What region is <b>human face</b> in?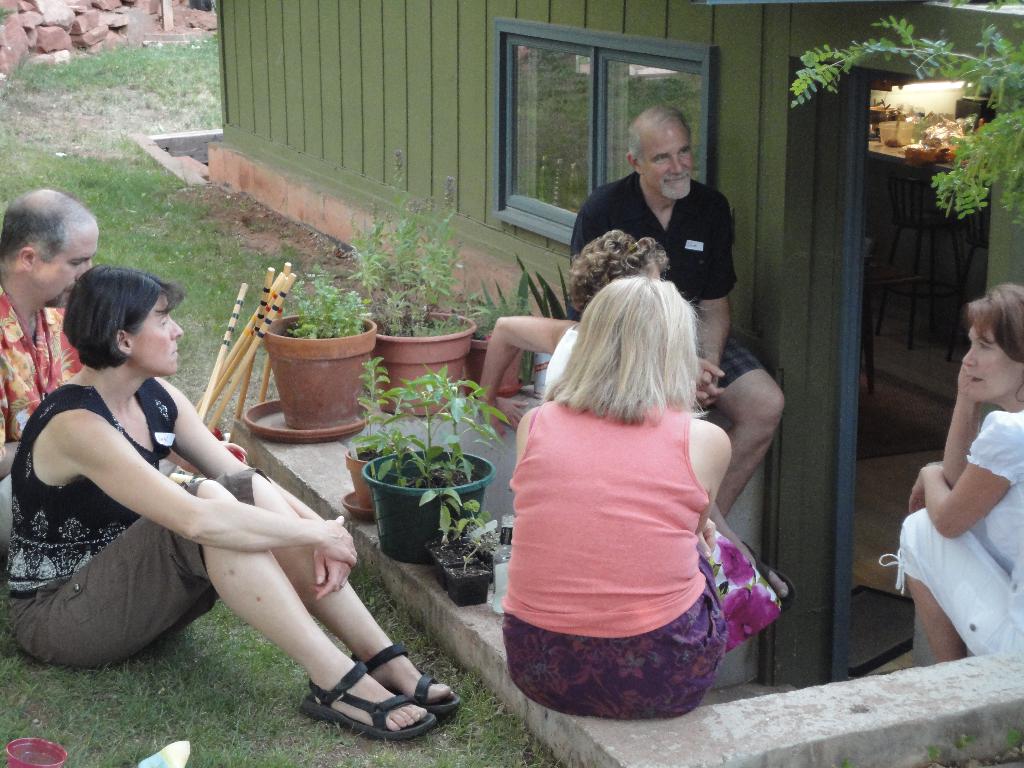
(127, 289, 184, 378).
